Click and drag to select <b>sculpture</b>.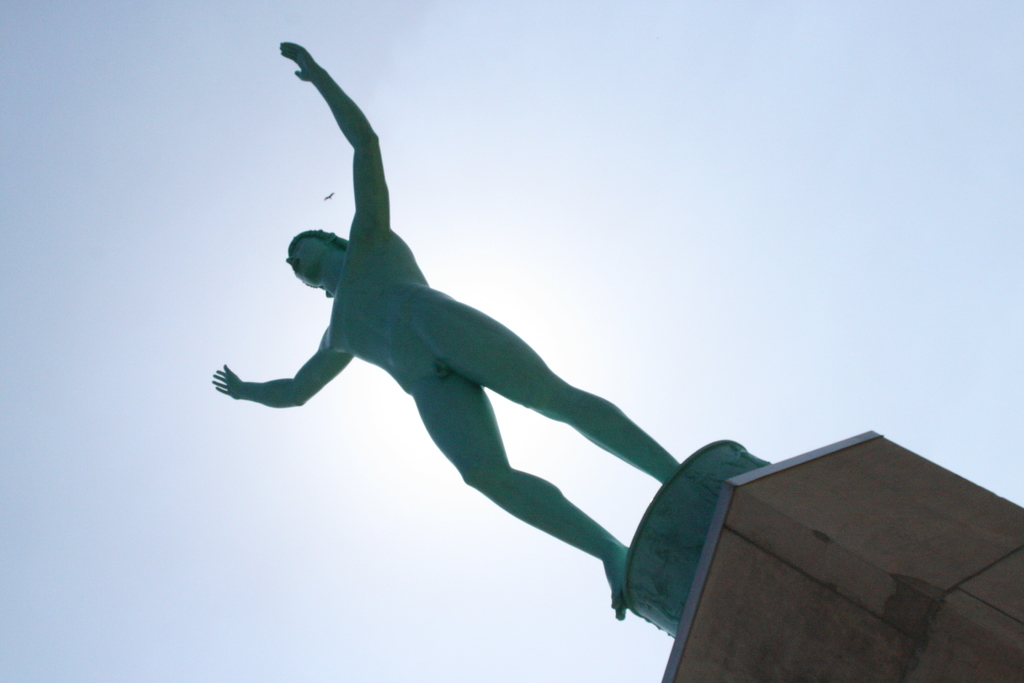
Selection: left=169, top=44, right=829, bottom=653.
